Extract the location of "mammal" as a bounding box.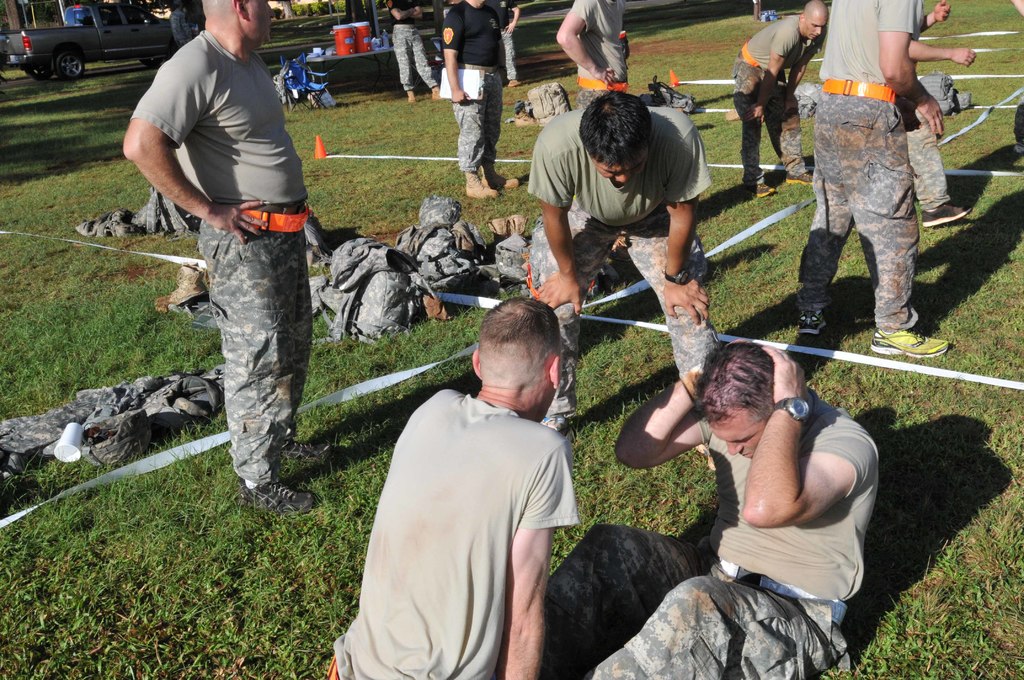
BBox(120, 0, 333, 515).
